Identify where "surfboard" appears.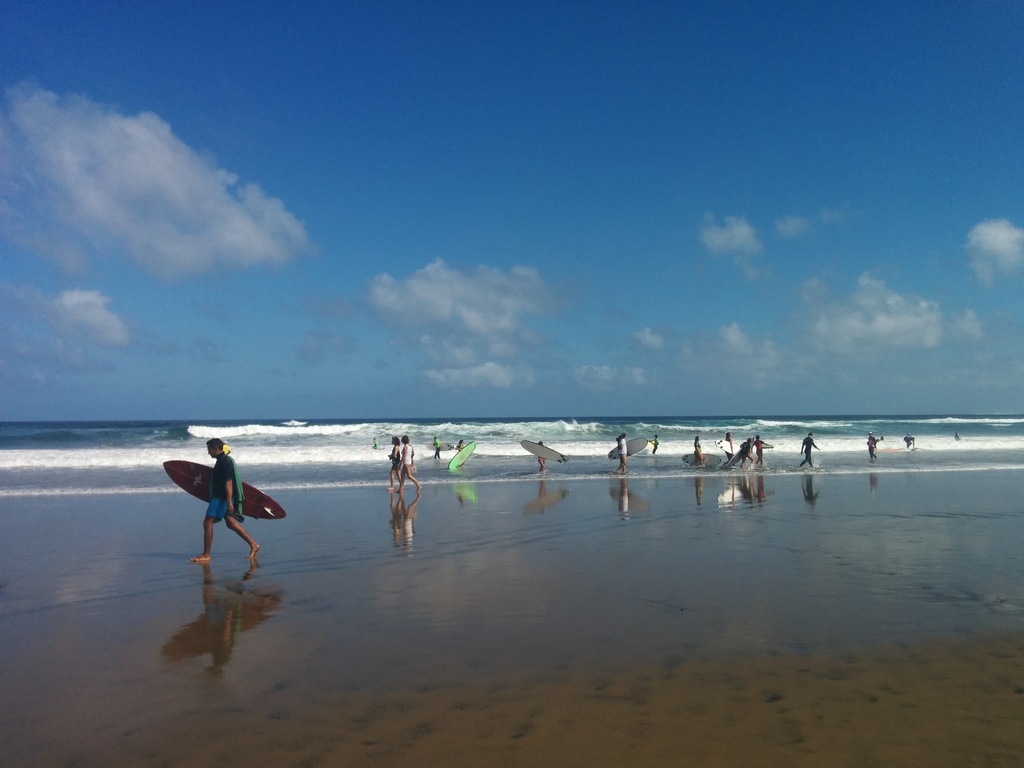
Appears at left=682, top=452, right=724, bottom=470.
